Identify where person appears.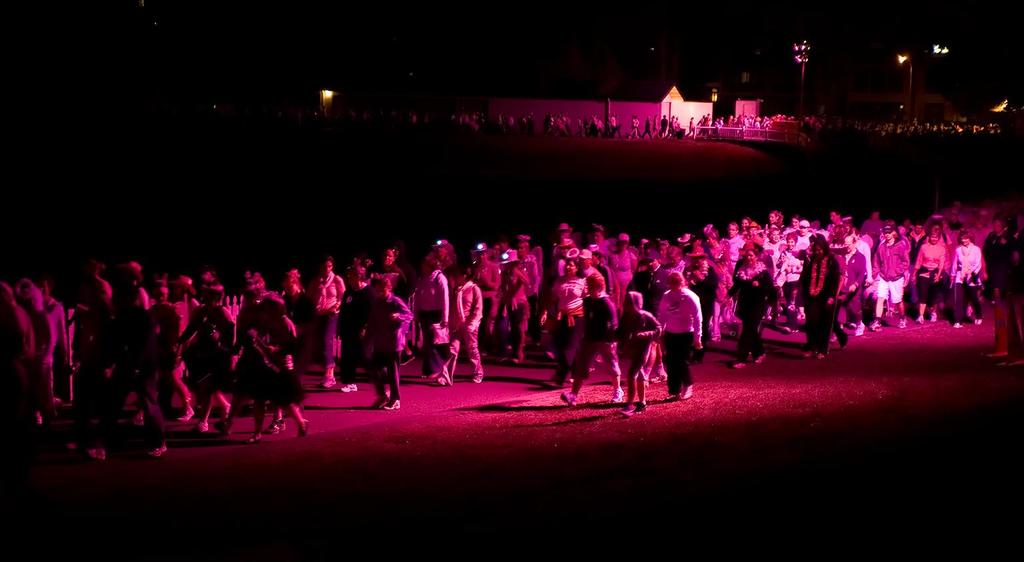
Appears at locate(650, 261, 707, 399).
